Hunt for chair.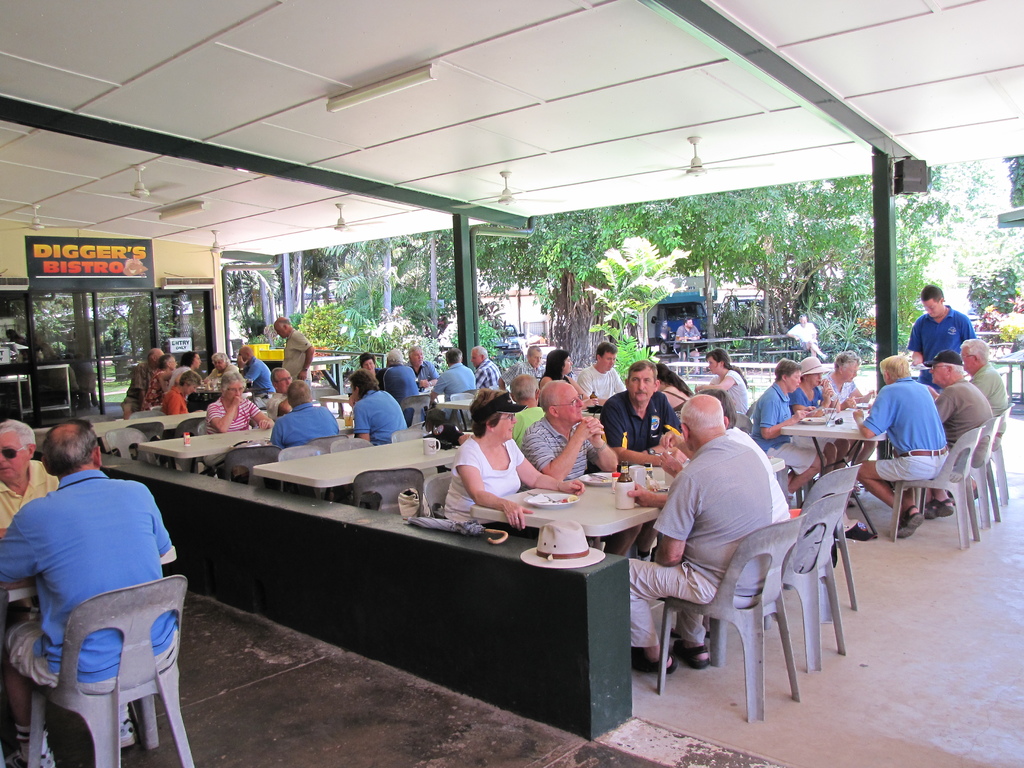
Hunted down at 324,436,377,468.
